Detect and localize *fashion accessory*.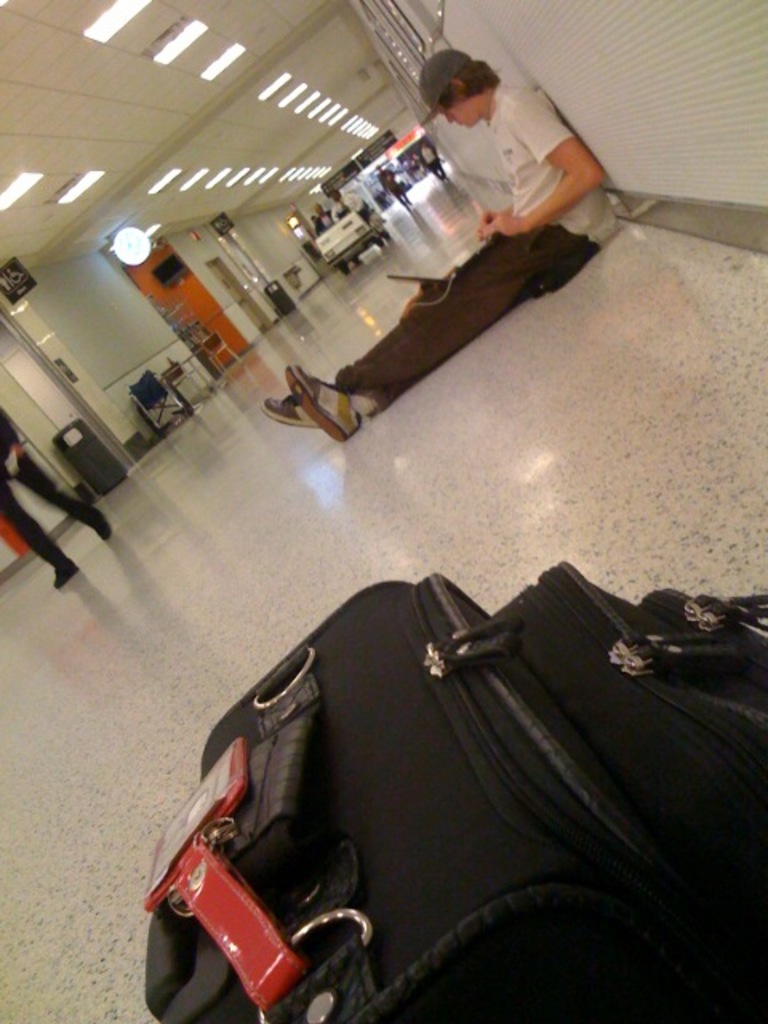
Localized at crop(482, 86, 494, 128).
